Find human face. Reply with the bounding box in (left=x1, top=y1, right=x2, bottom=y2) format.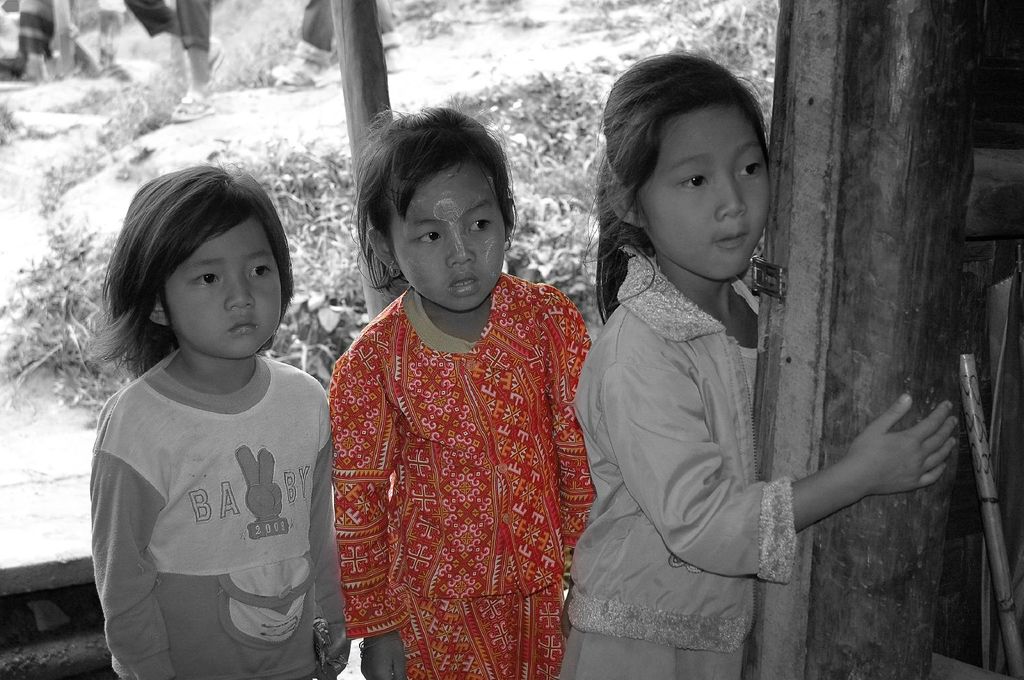
(left=640, top=116, right=768, bottom=283).
